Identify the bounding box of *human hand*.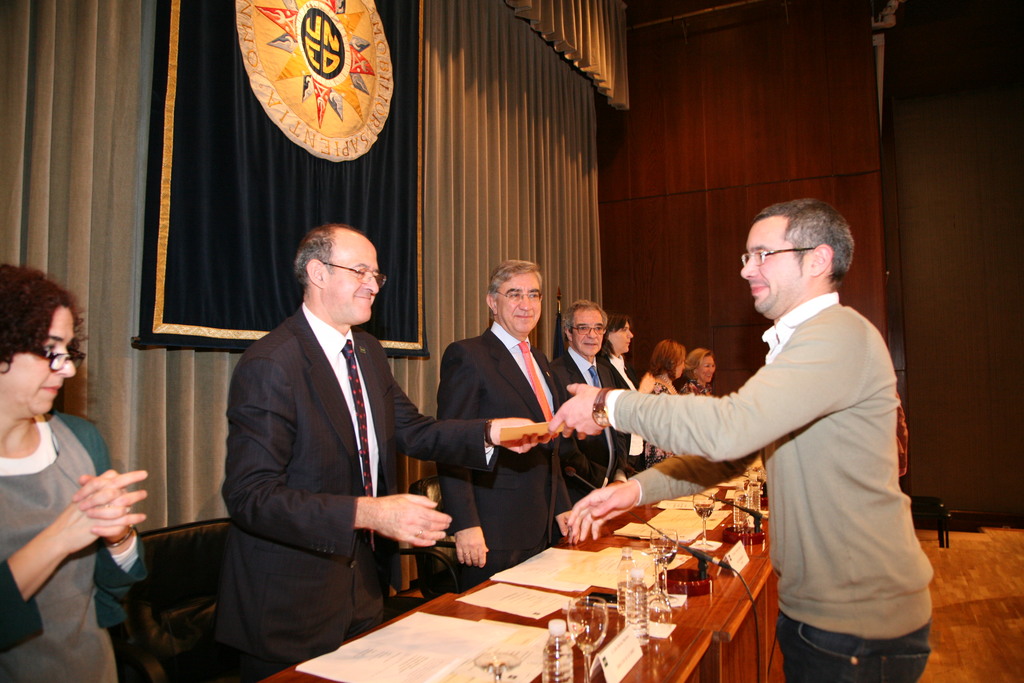
(51,466,150,554).
